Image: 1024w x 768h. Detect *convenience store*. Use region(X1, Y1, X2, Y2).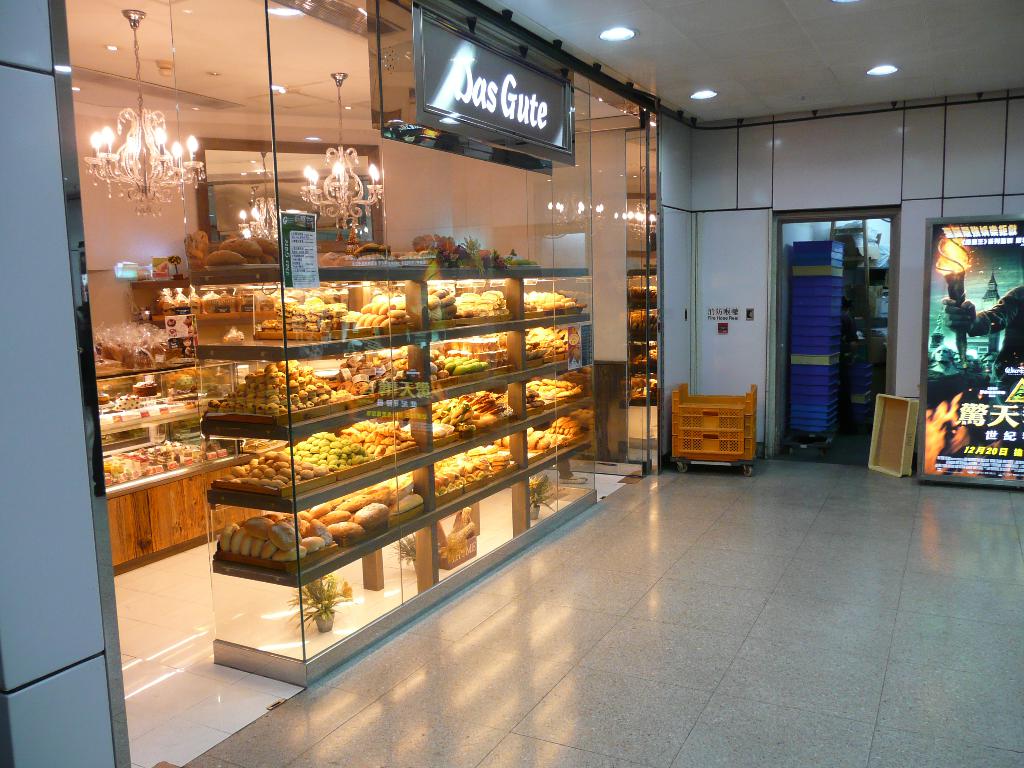
region(0, 0, 947, 728).
